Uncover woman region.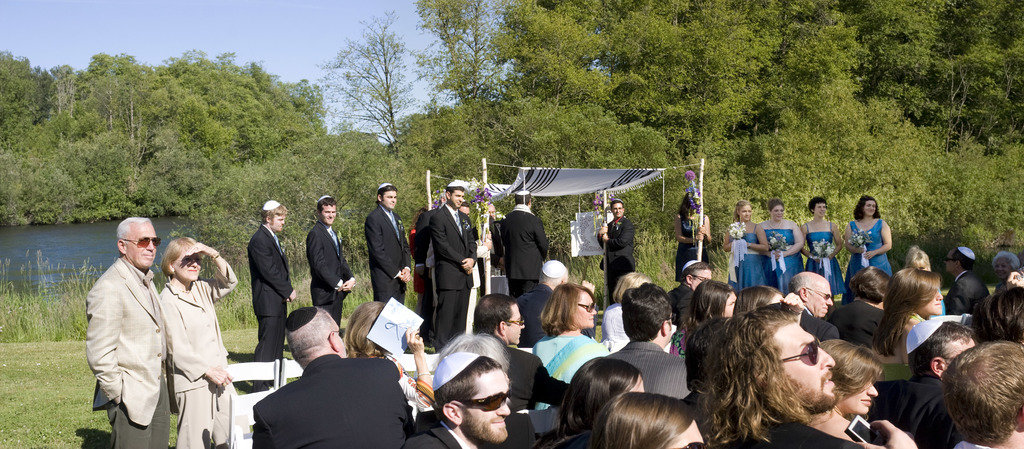
Uncovered: bbox(598, 268, 649, 355).
